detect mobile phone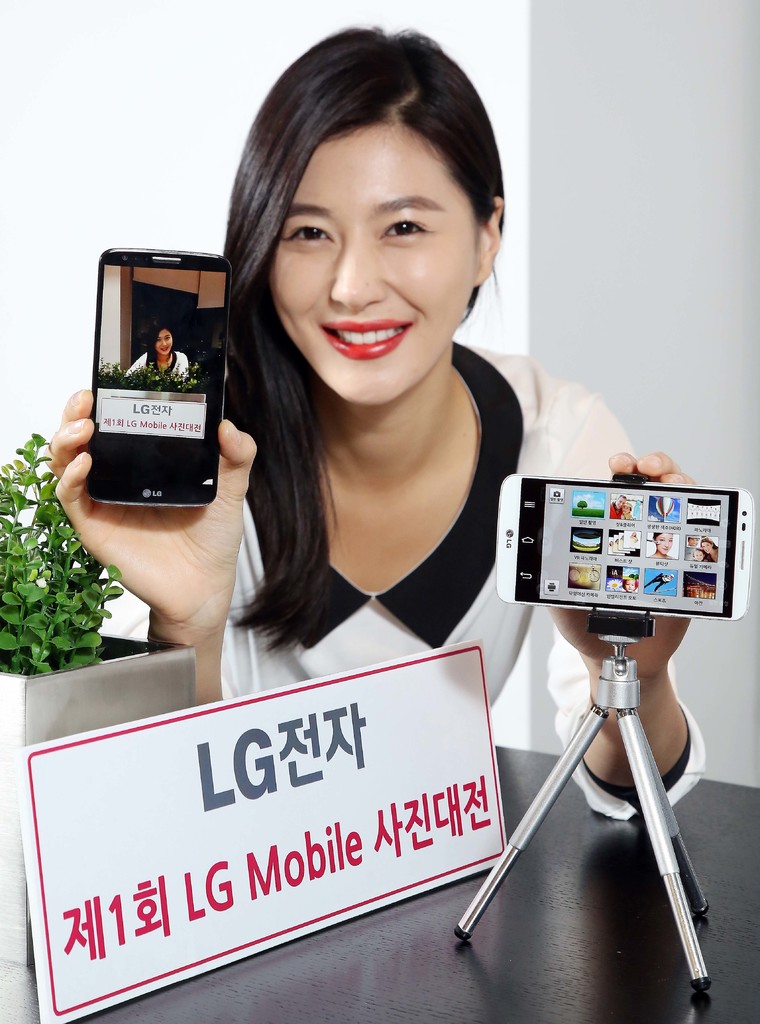
detection(88, 248, 235, 508)
